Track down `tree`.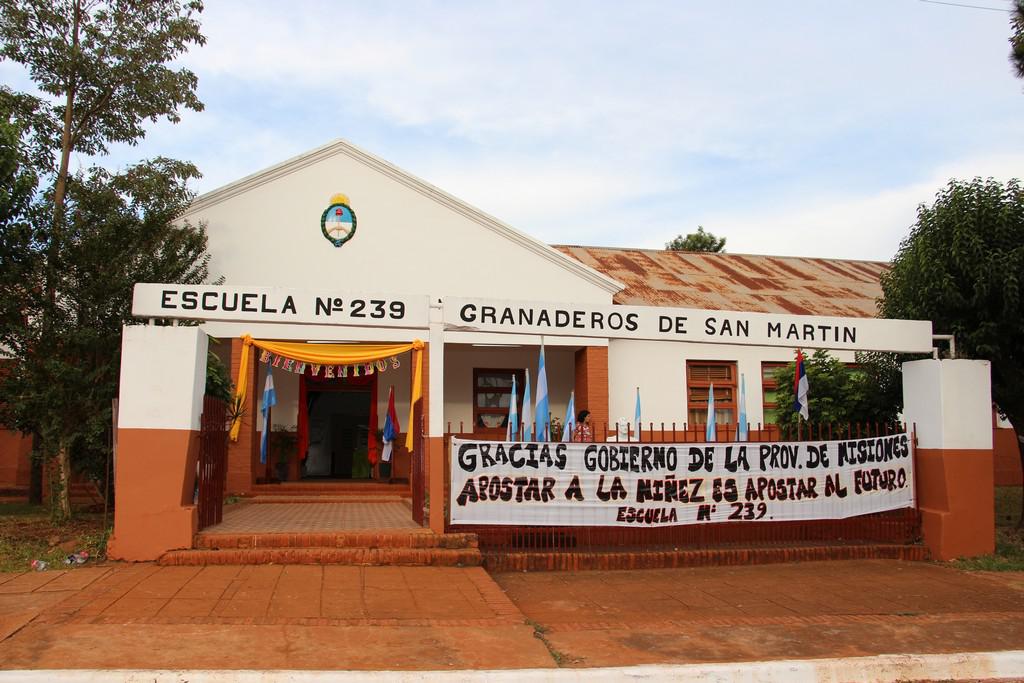
Tracked to BBox(664, 219, 733, 256).
